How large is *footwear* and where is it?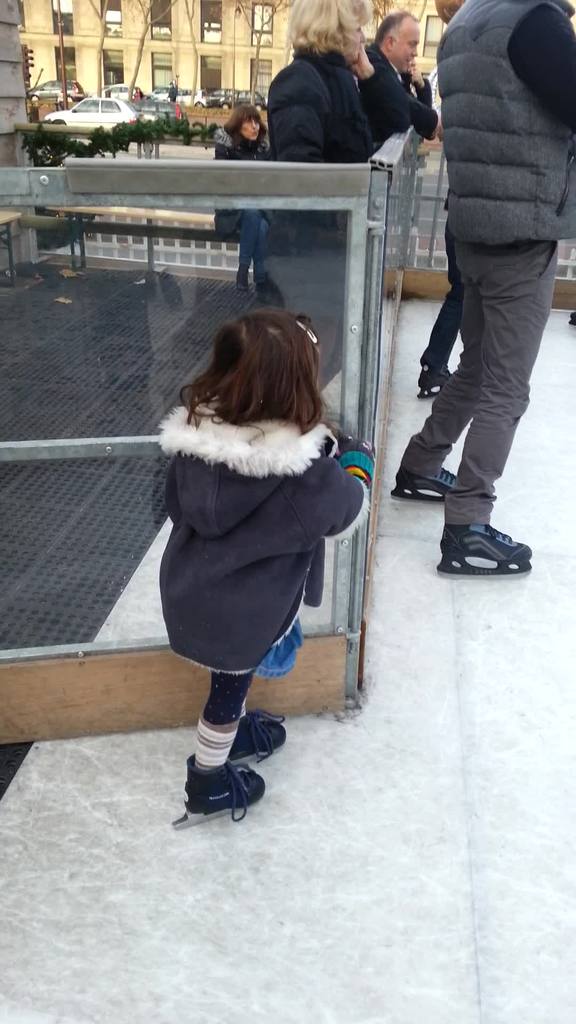
Bounding box: 234, 271, 248, 295.
